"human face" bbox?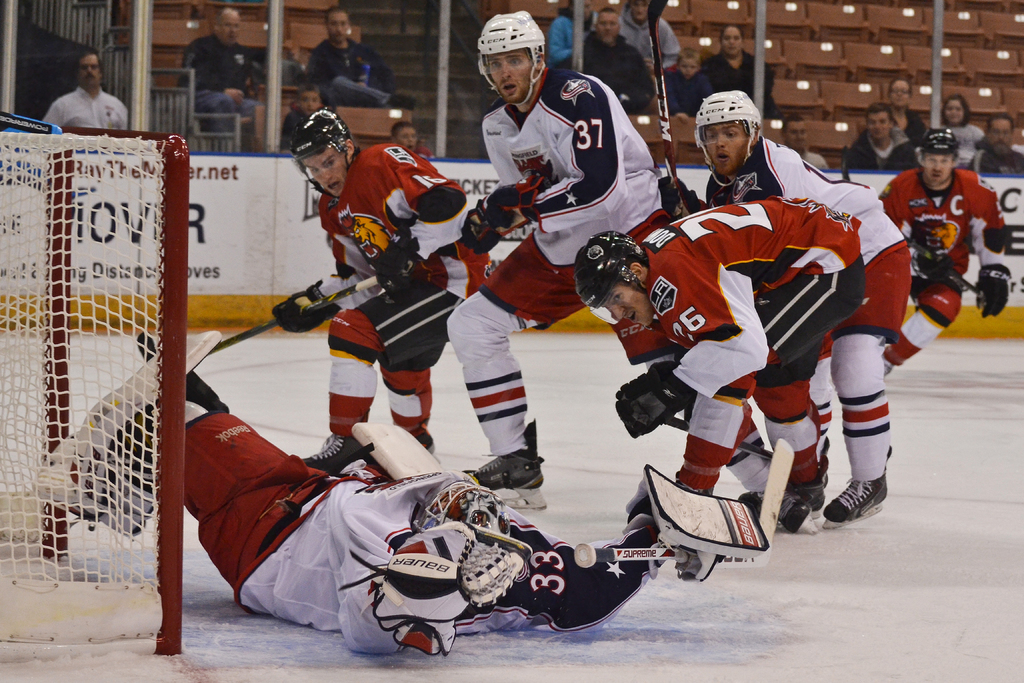
left=726, top=22, right=740, bottom=56
